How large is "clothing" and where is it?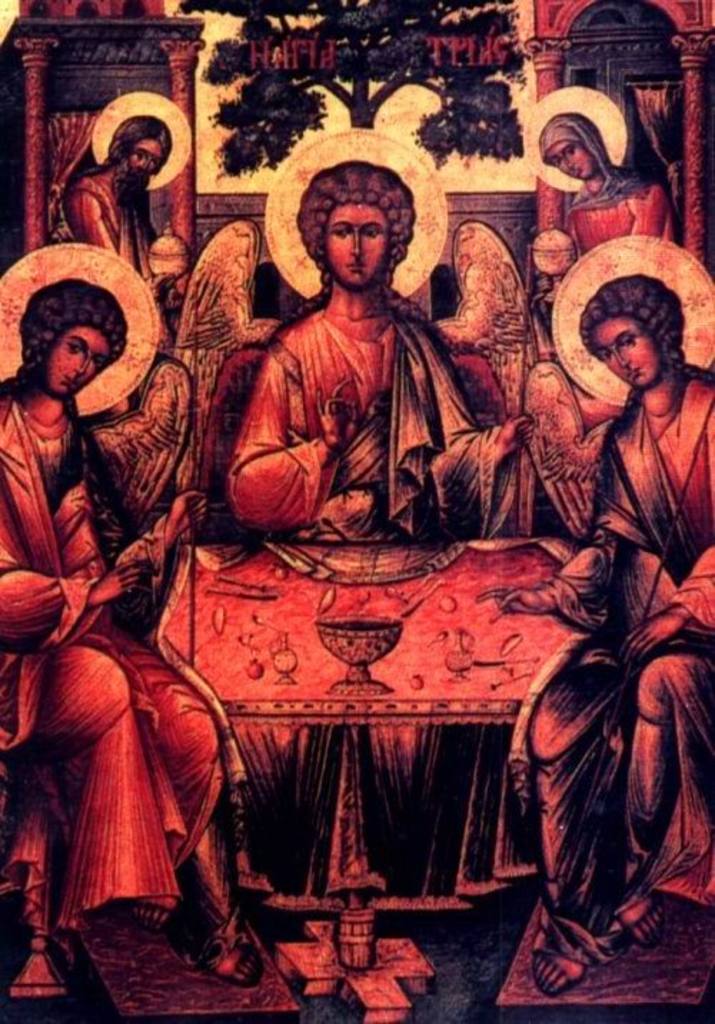
Bounding box: x1=0 y1=392 x2=223 y2=927.
